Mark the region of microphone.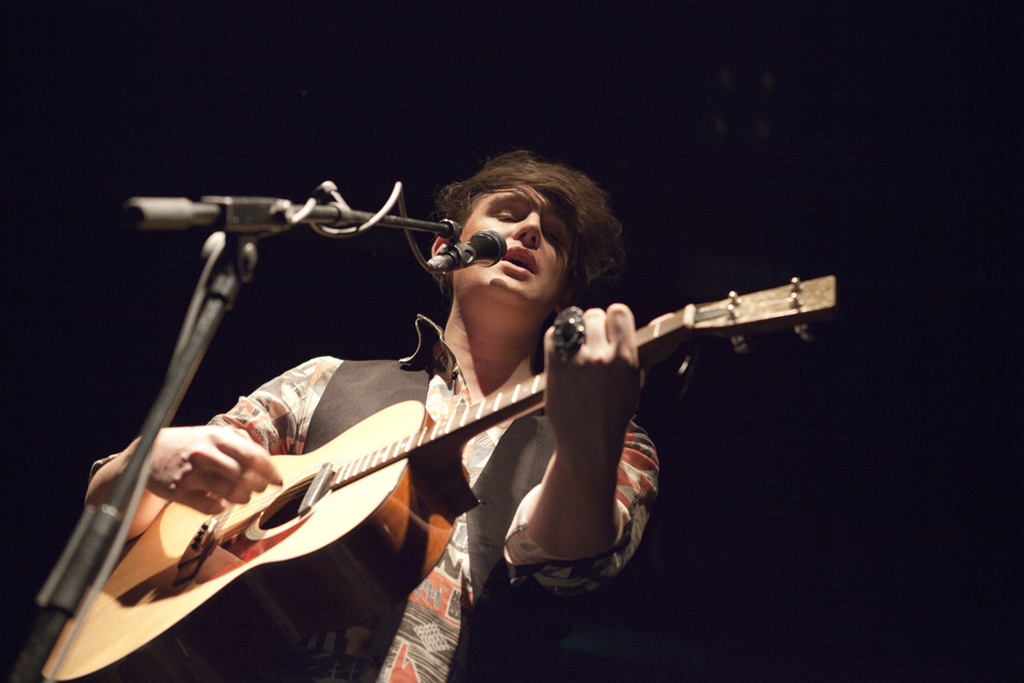
Region: box(429, 225, 507, 271).
